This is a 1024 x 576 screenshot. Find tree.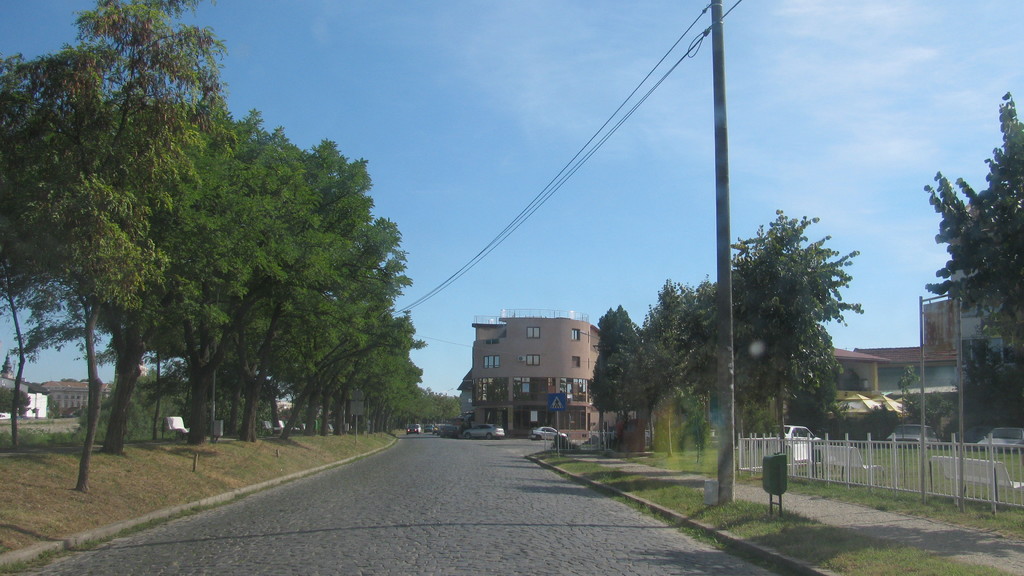
Bounding box: Rect(0, 0, 228, 496).
